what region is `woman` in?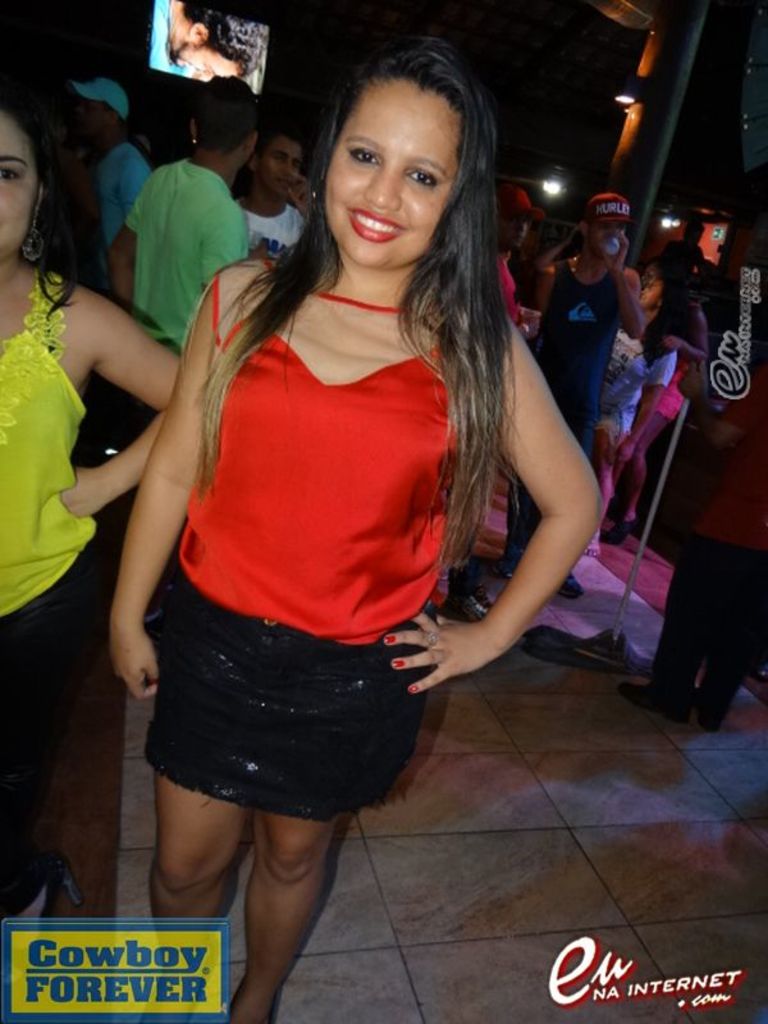
589, 274, 678, 553.
